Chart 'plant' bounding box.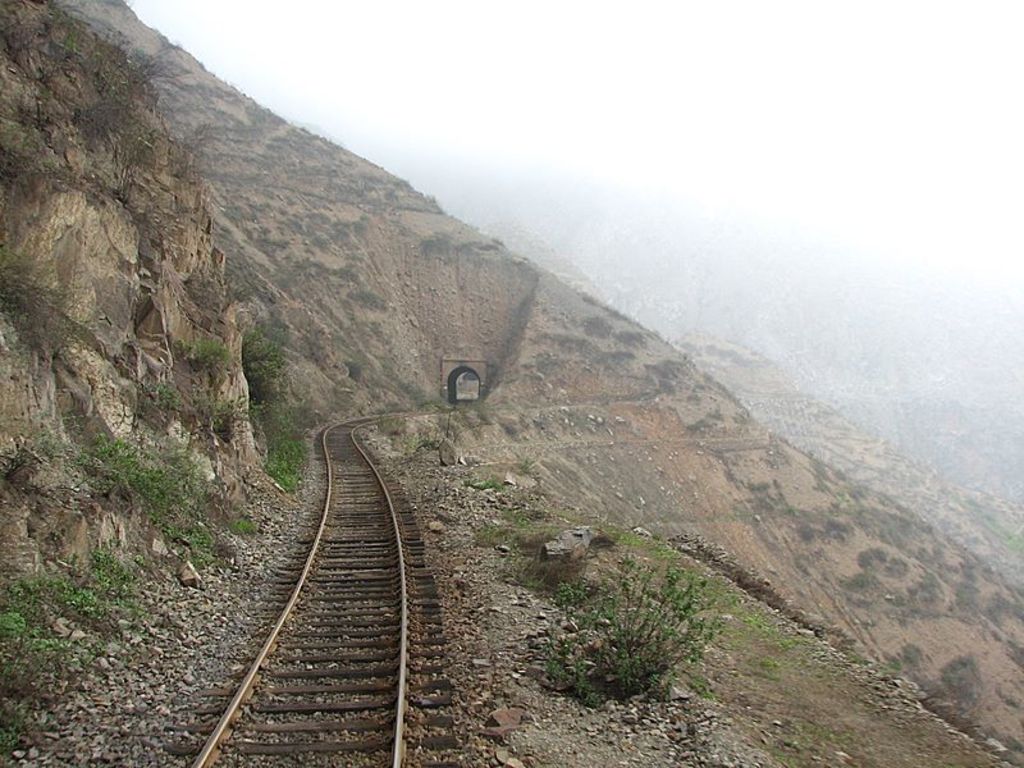
Charted: (left=70, top=431, right=221, bottom=536).
